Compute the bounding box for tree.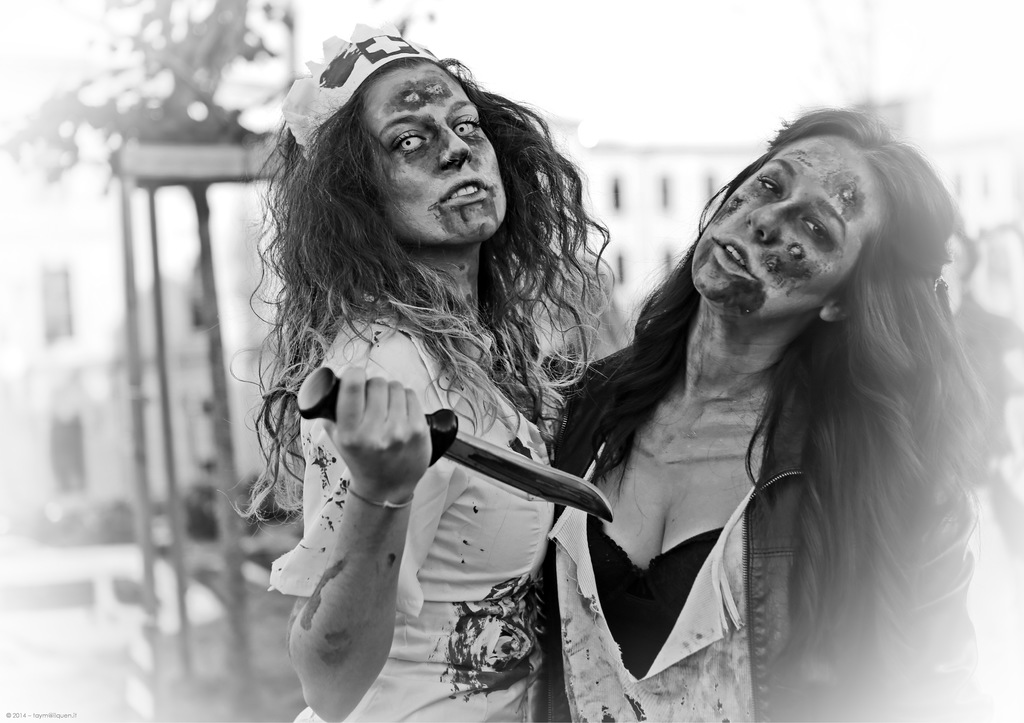
locate(0, 0, 445, 712).
